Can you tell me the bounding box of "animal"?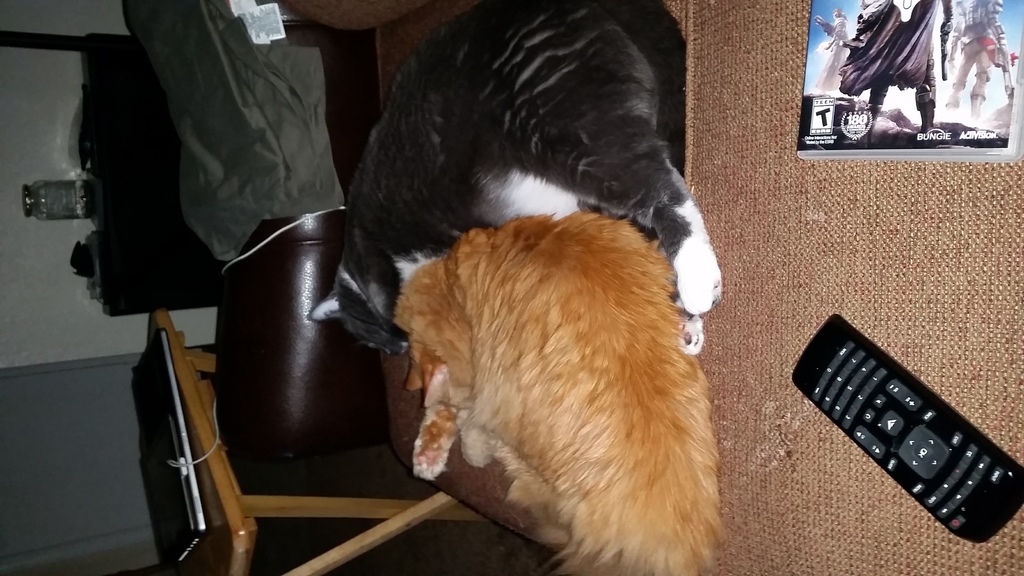
bbox=[399, 207, 717, 574].
